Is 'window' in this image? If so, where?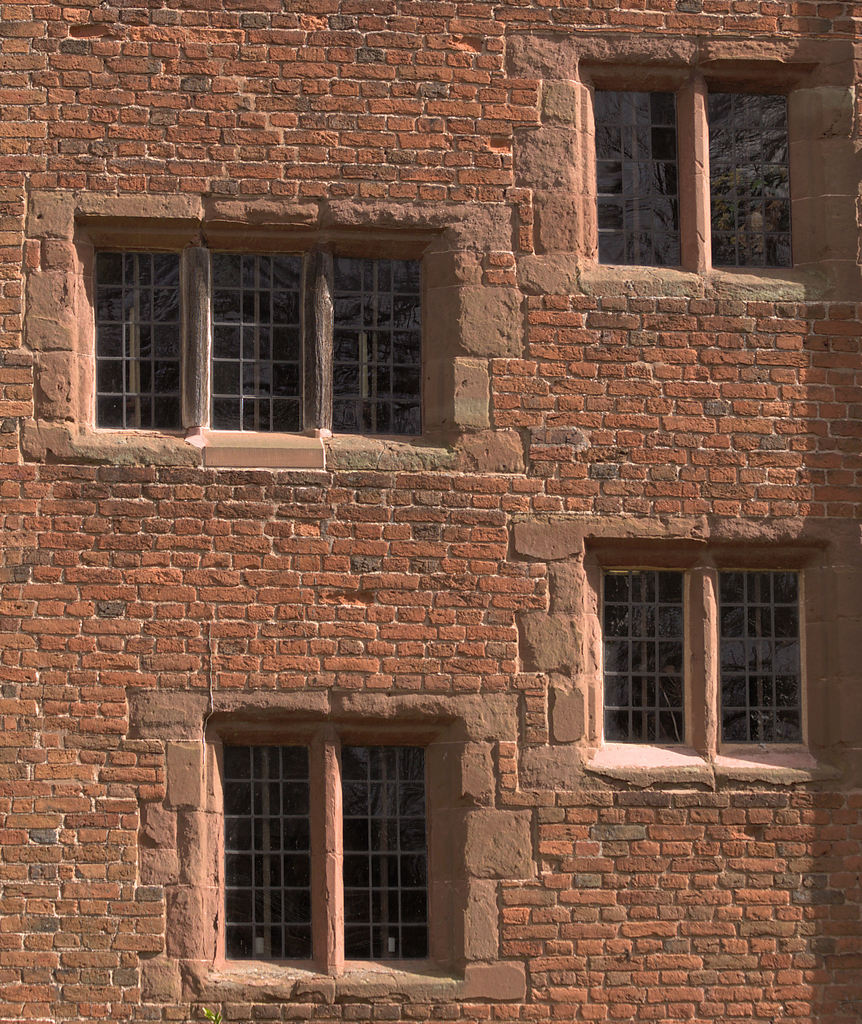
Yes, at <bbox>81, 250, 436, 430</bbox>.
